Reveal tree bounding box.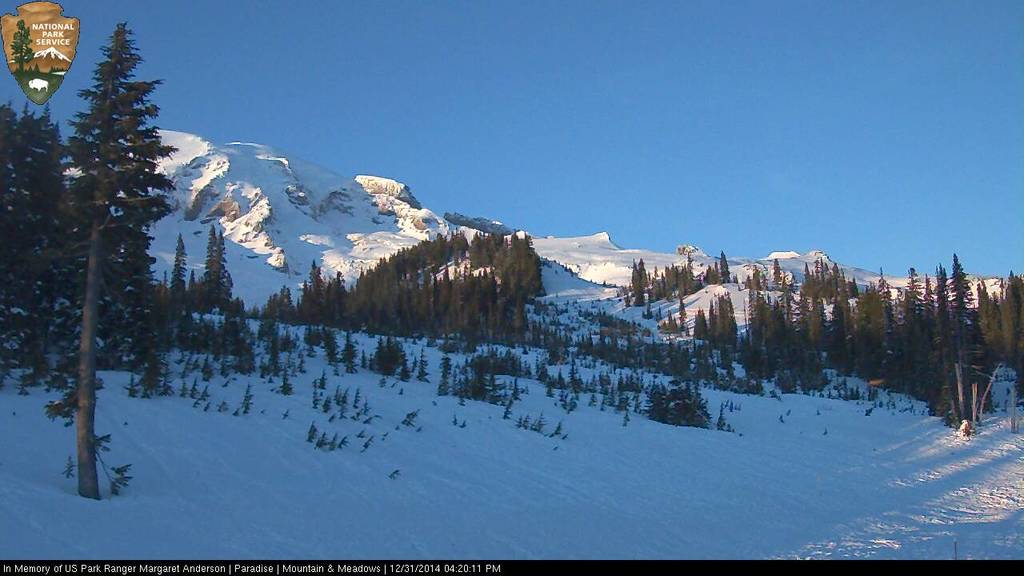
Revealed: (x1=801, y1=263, x2=822, y2=300).
